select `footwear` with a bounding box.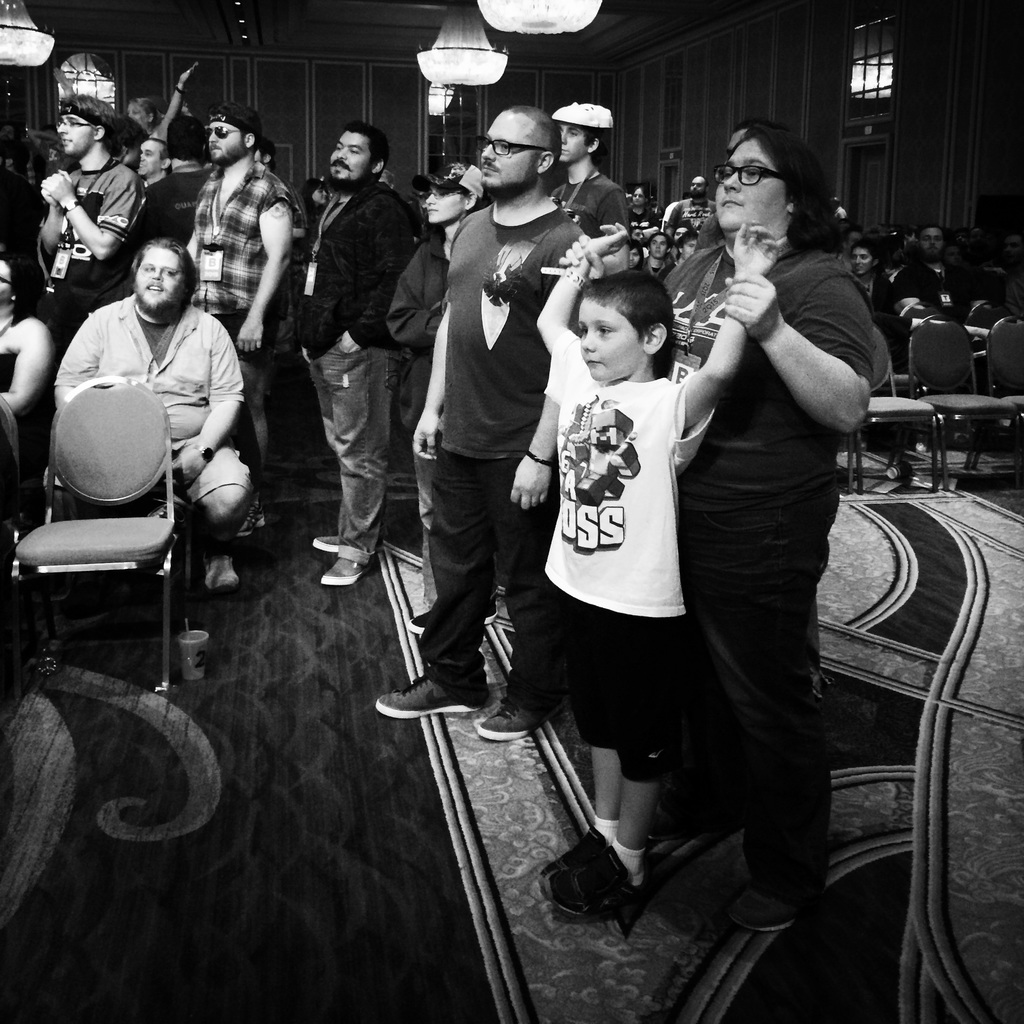
(left=473, top=695, right=557, bottom=740).
